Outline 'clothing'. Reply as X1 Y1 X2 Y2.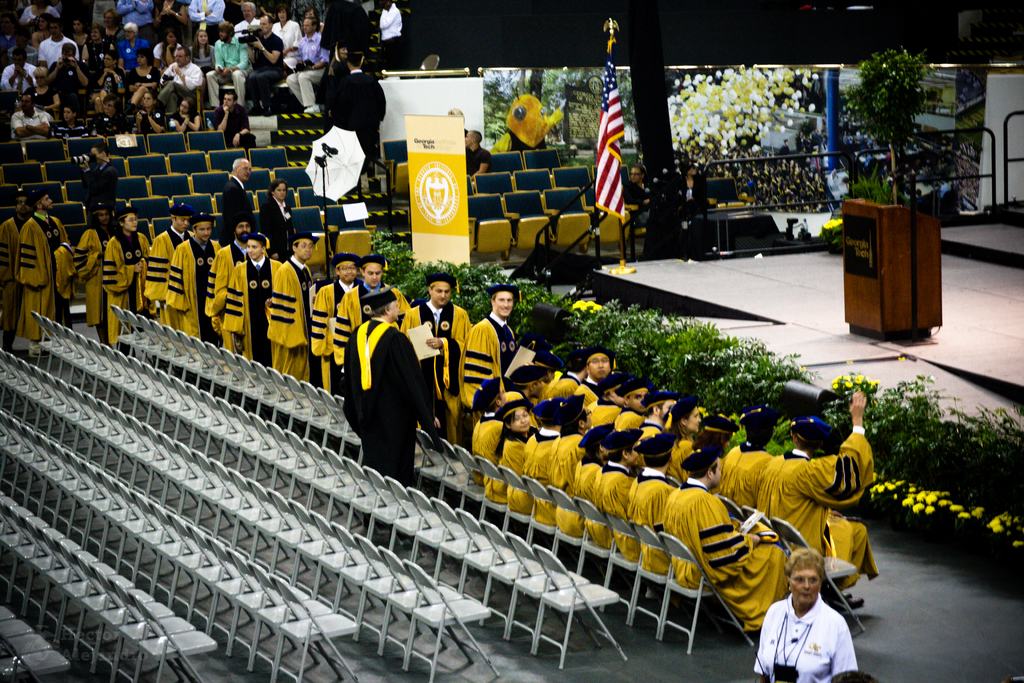
669 445 698 482.
